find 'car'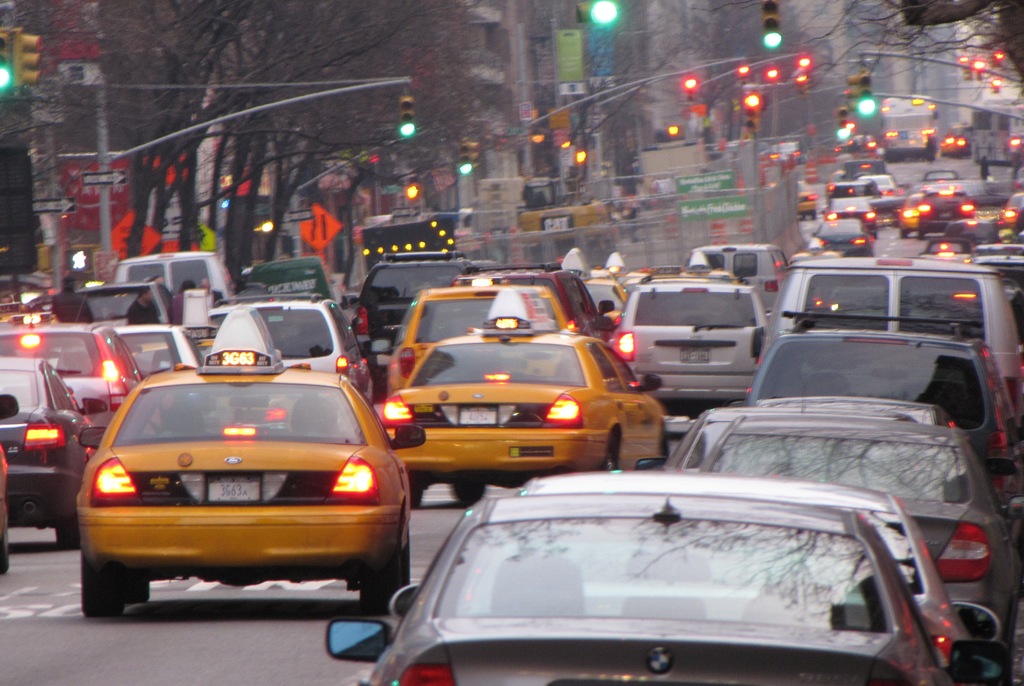
BBox(381, 288, 666, 509)
